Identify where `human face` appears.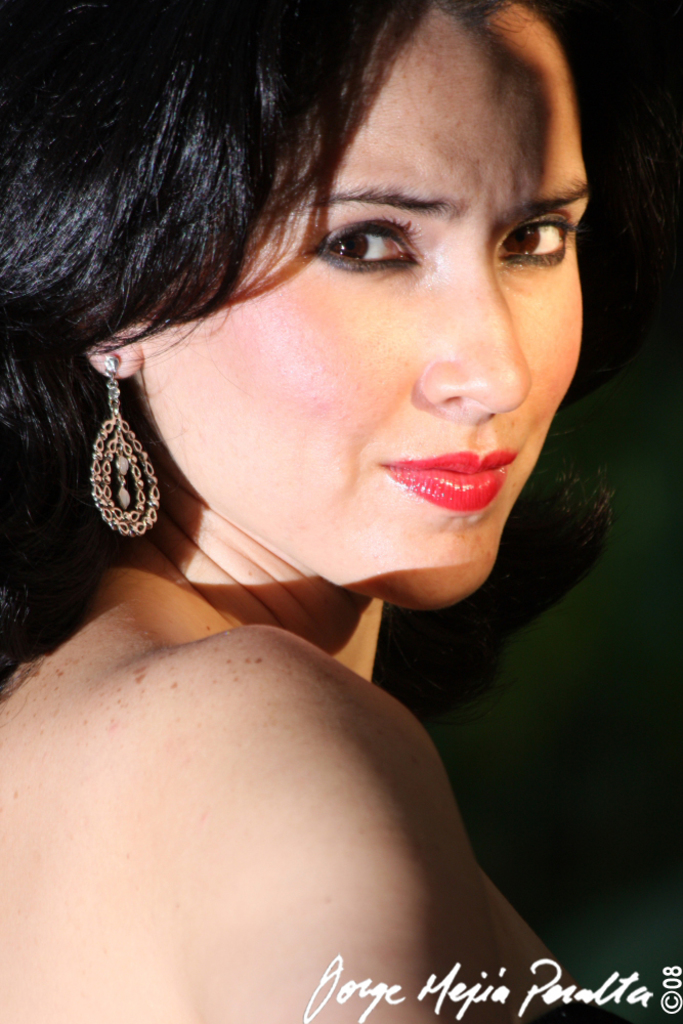
Appears at 141,0,590,616.
